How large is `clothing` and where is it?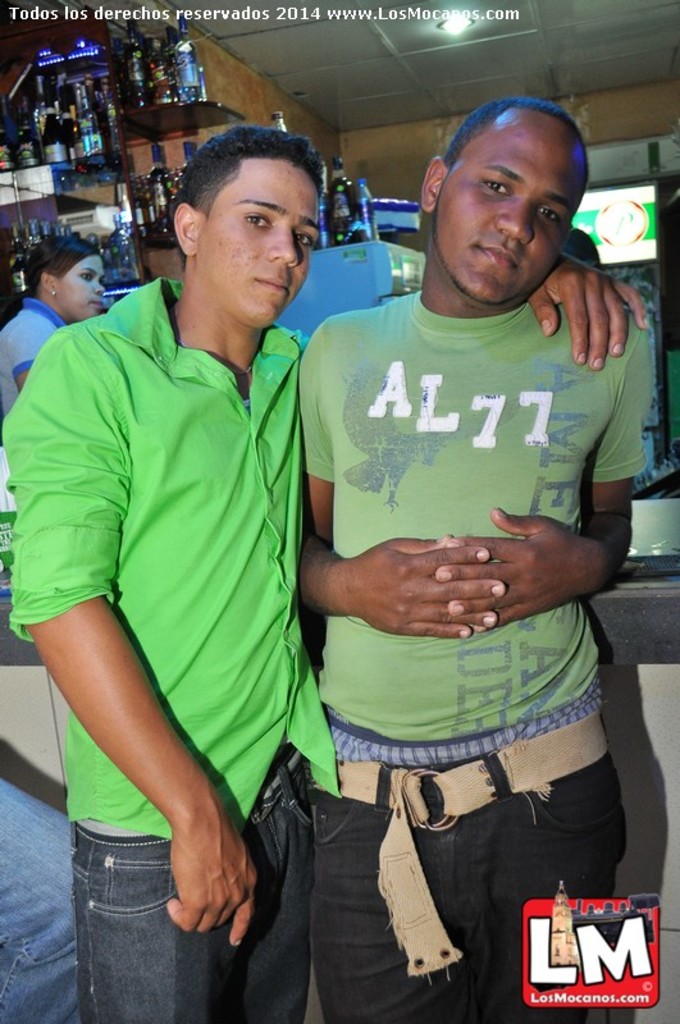
Bounding box: <bbox>0, 764, 77, 1023</bbox>.
